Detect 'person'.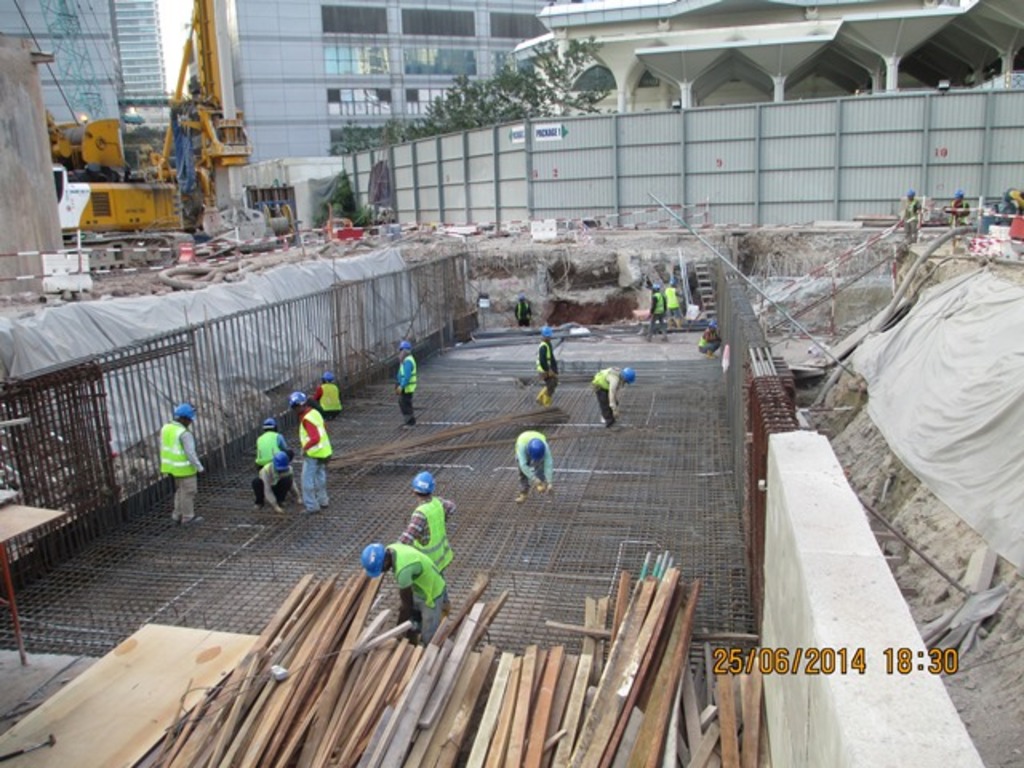
Detected at 285:389:333:514.
